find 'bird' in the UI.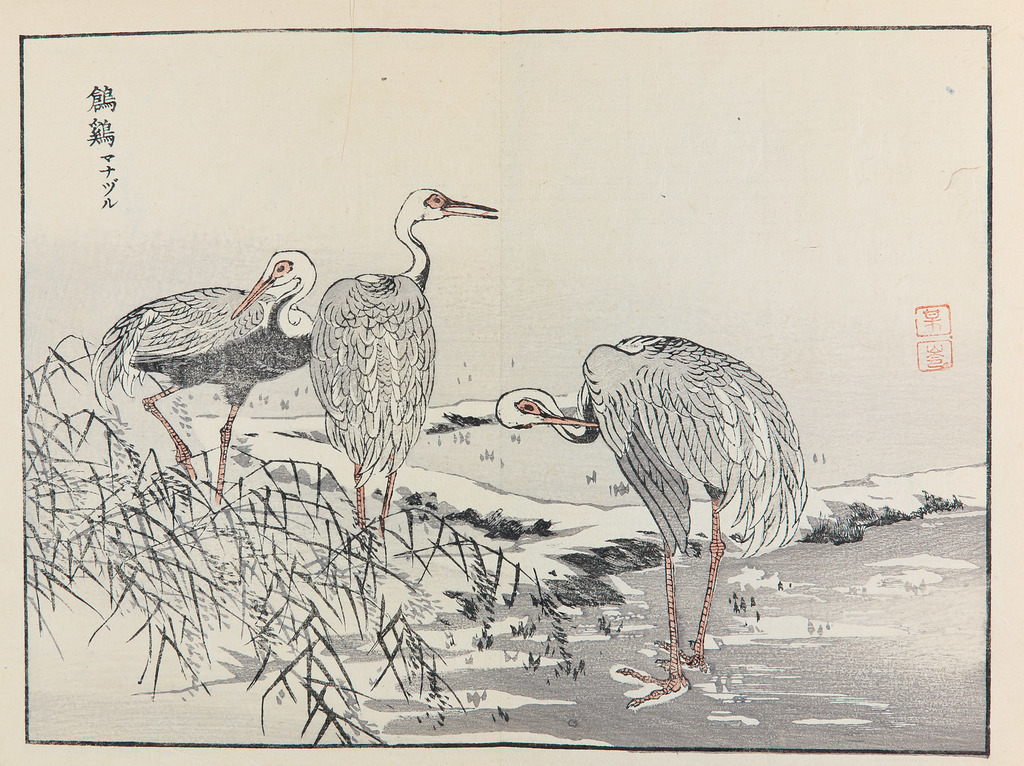
UI element at (left=492, top=326, right=818, bottom=708).
